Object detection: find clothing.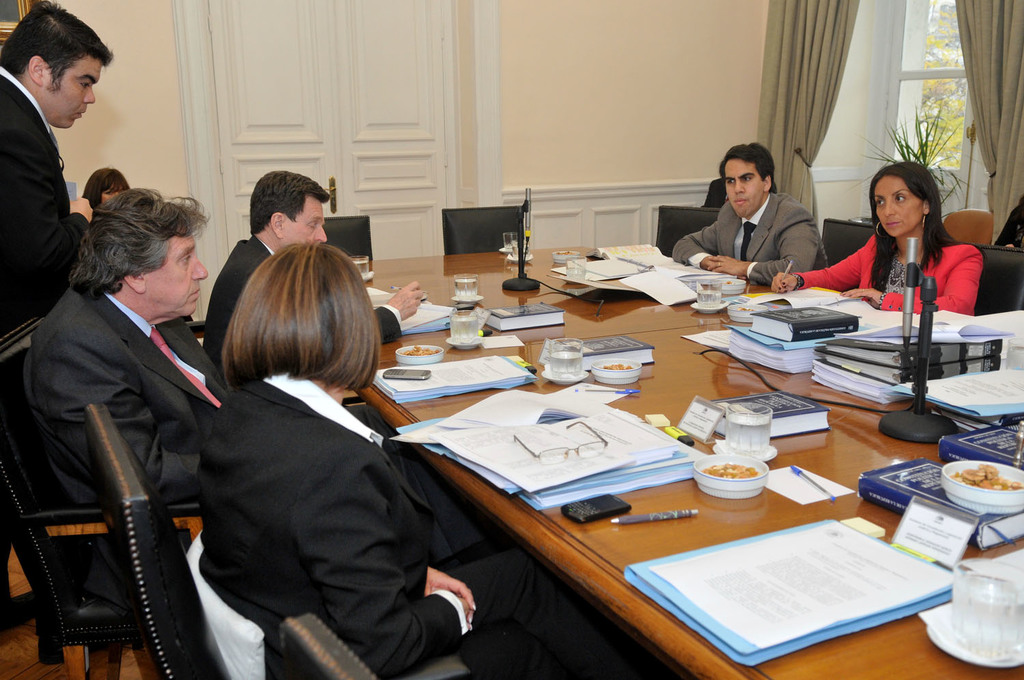
pyautogui.locateOnScreen(33, 282, 224, 608).
